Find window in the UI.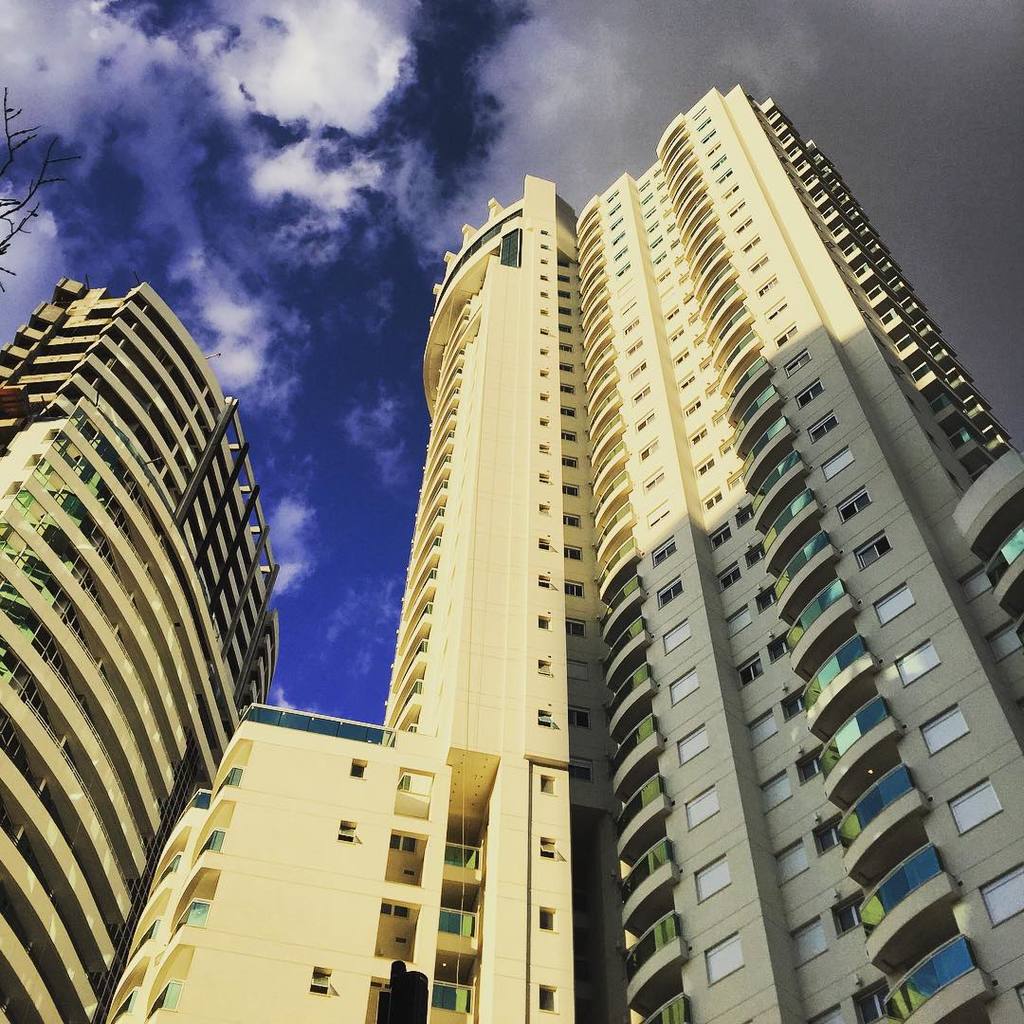
UI element at 823/448/858/474.
